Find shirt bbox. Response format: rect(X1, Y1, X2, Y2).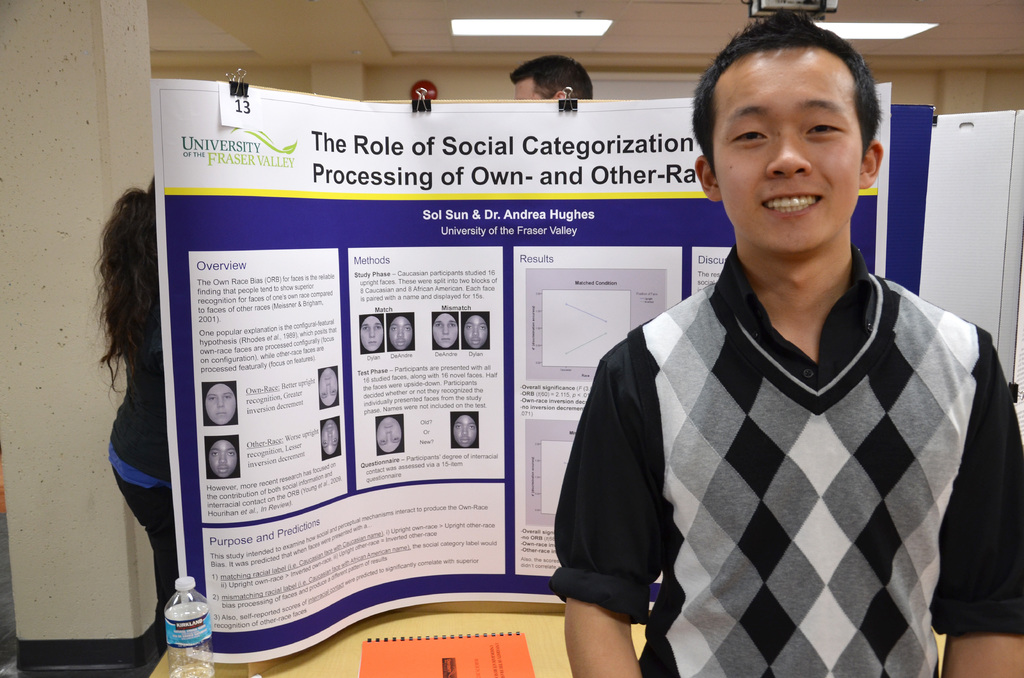
rect(553, 243, 1023, 632).
